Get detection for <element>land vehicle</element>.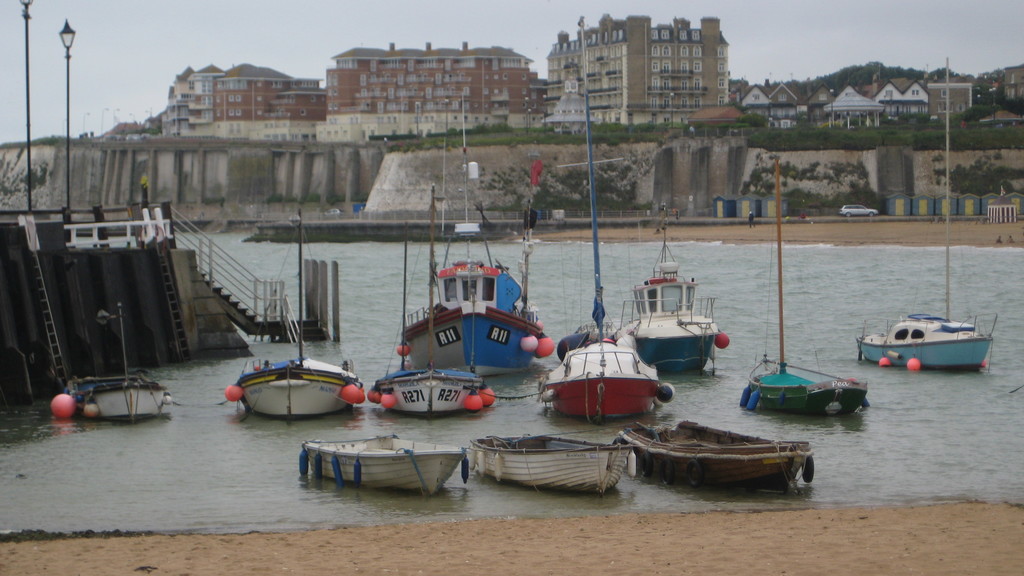
Detection: [840, 202, 877, 214].
